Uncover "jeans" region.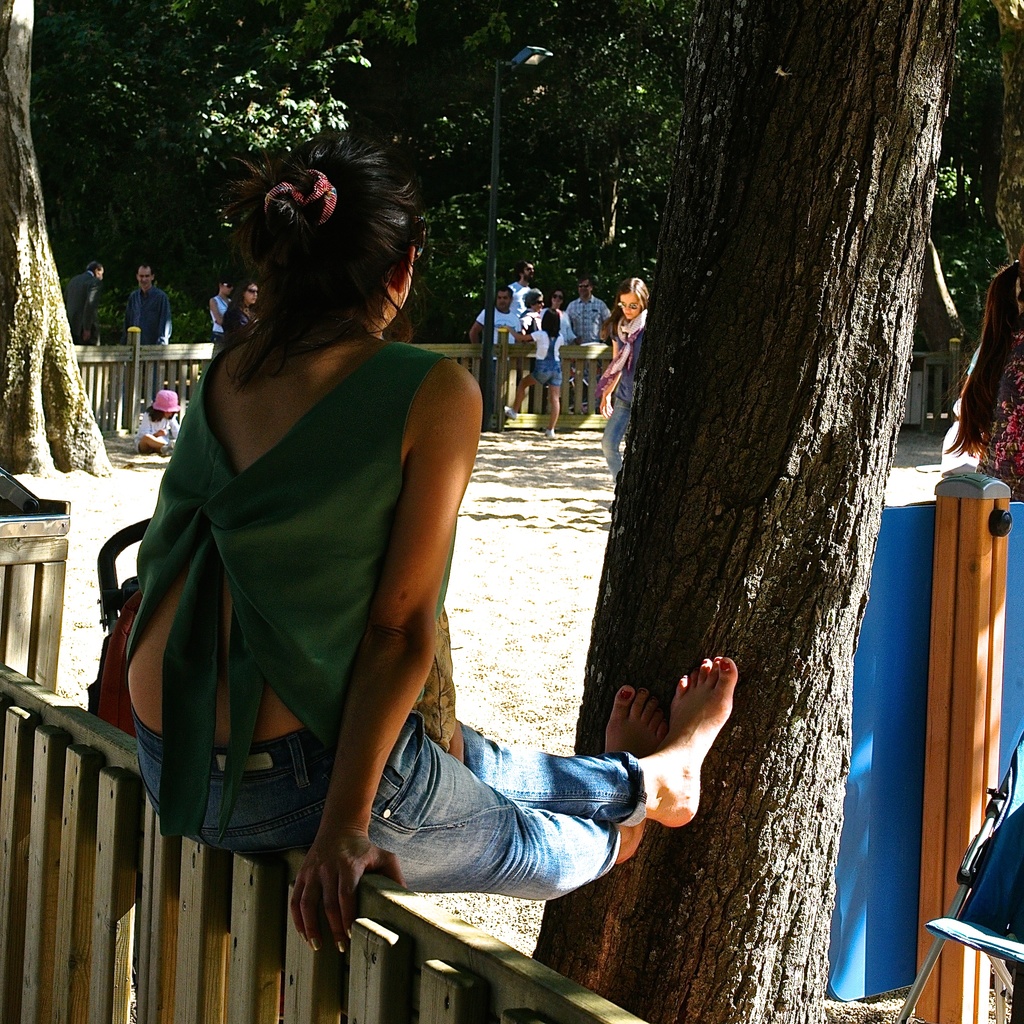
Uncovered: <region>595, 385, 631, 479</region>.
